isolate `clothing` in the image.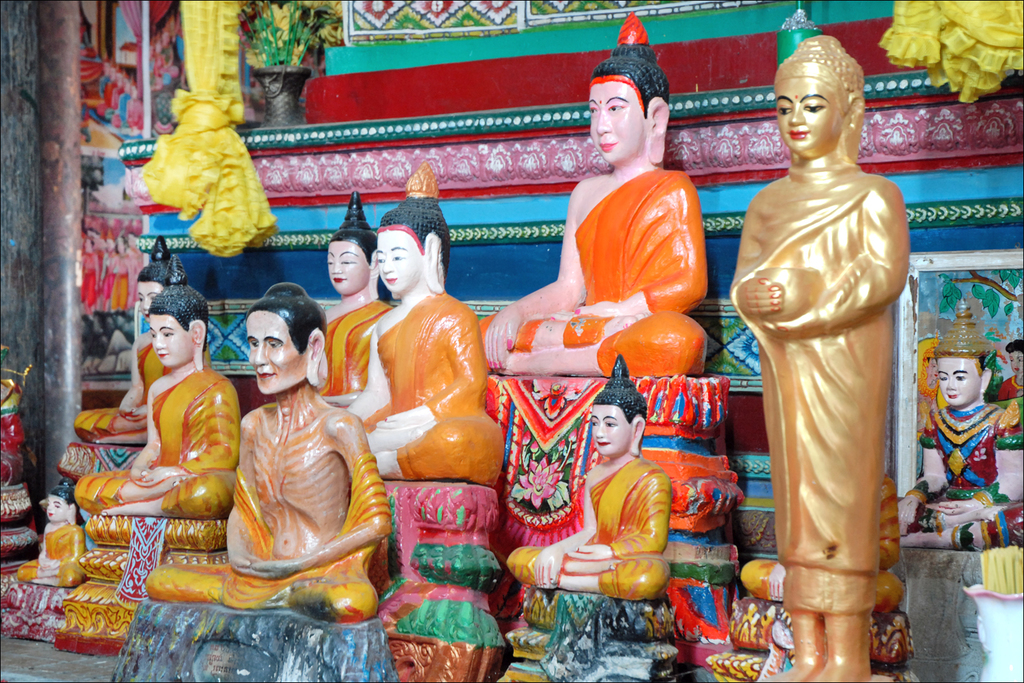
Isolated region: bbox(739, 477, 904, 616).
